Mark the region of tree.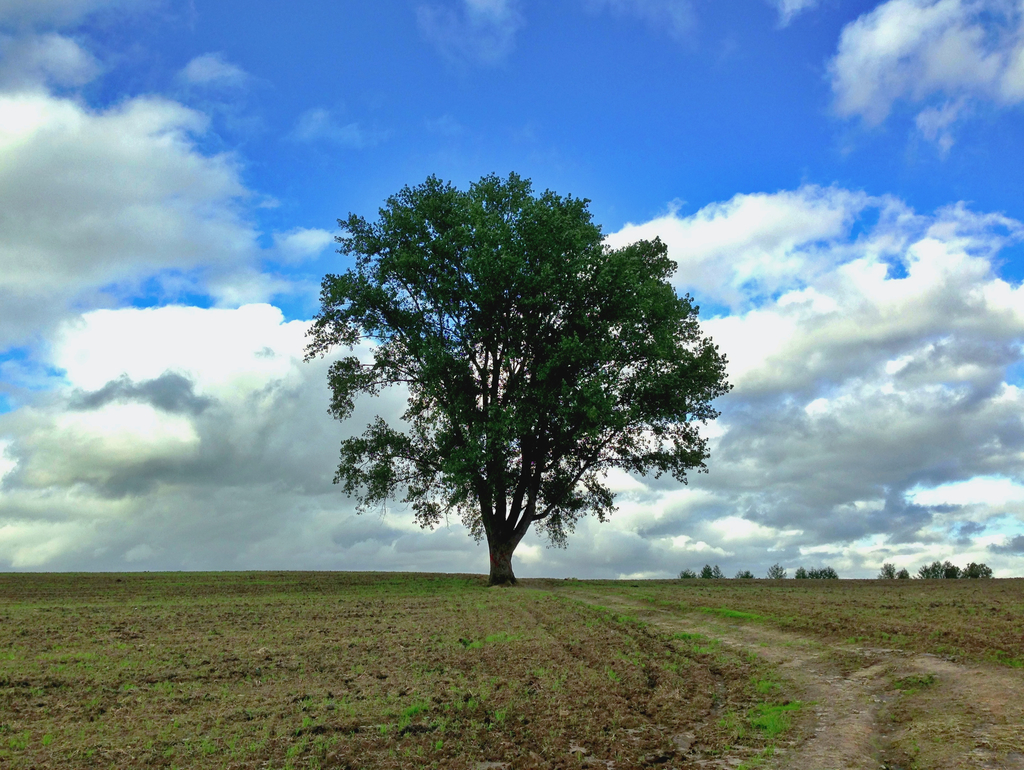
Region: [319,158,716,589].
